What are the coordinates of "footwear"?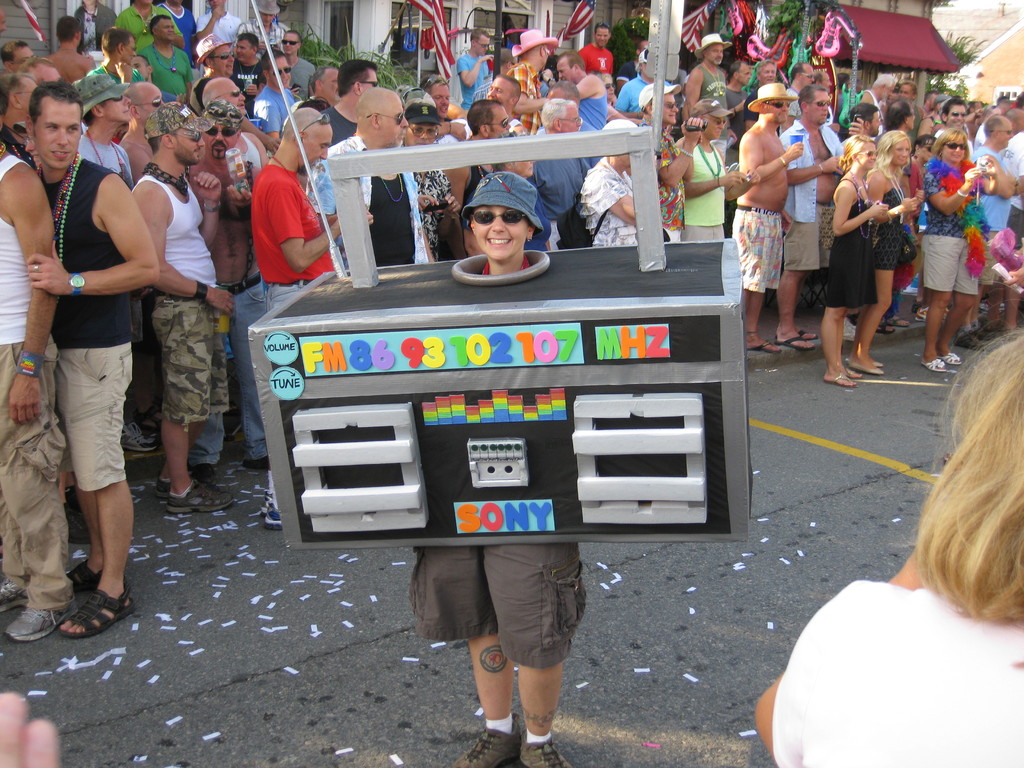
locate(748, 340, 780, 356).
